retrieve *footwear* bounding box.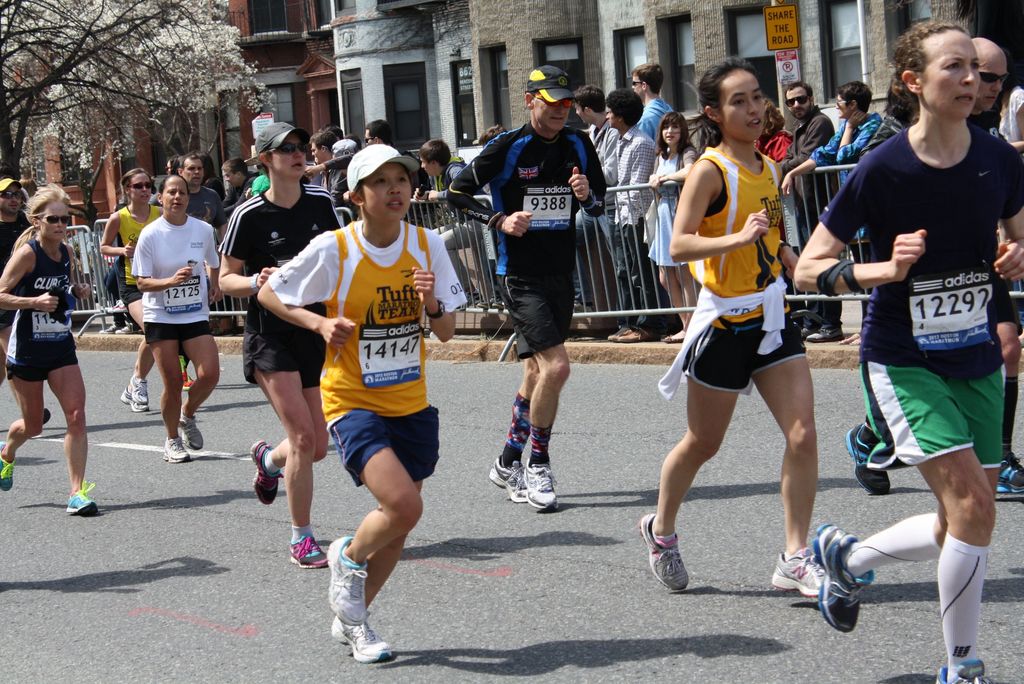
Bounding box: [847, 423, 897, 493].
